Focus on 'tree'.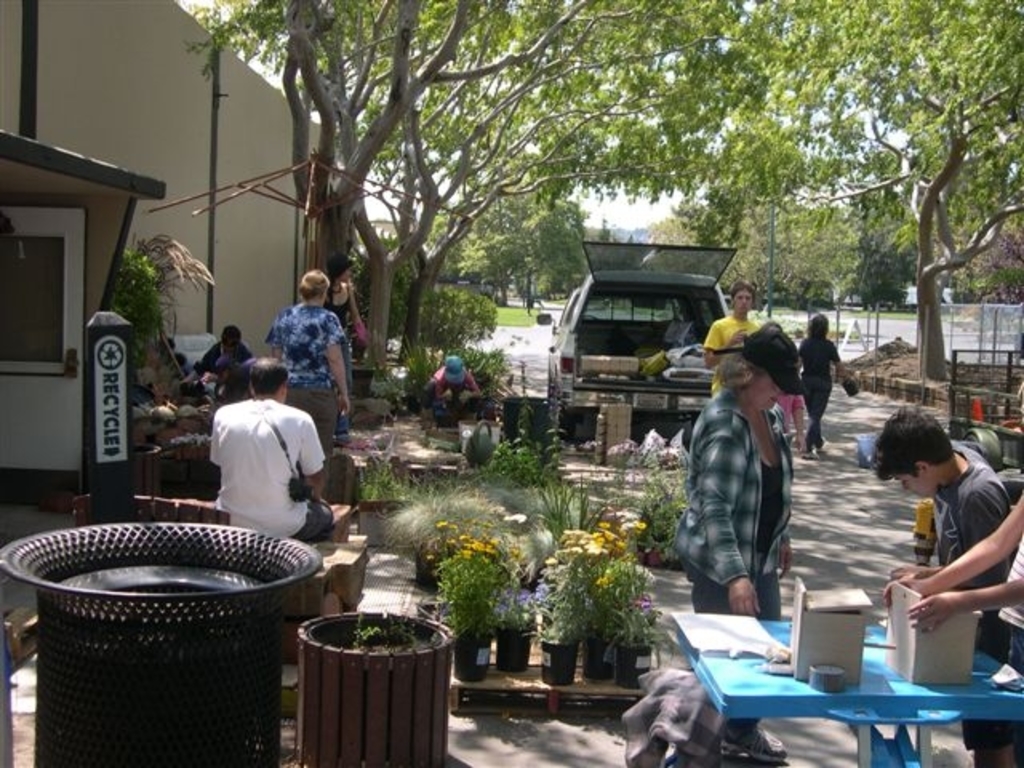
Focused at 181 0 1022 430.
